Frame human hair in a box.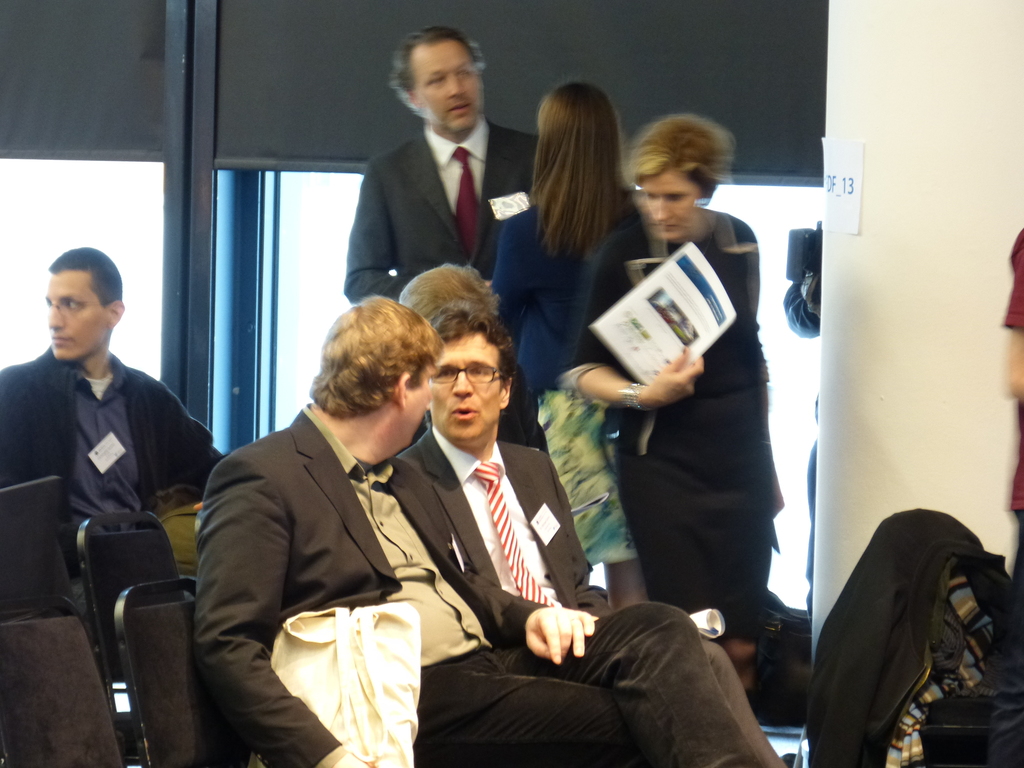
select_region(385, 22, 481, 113).
